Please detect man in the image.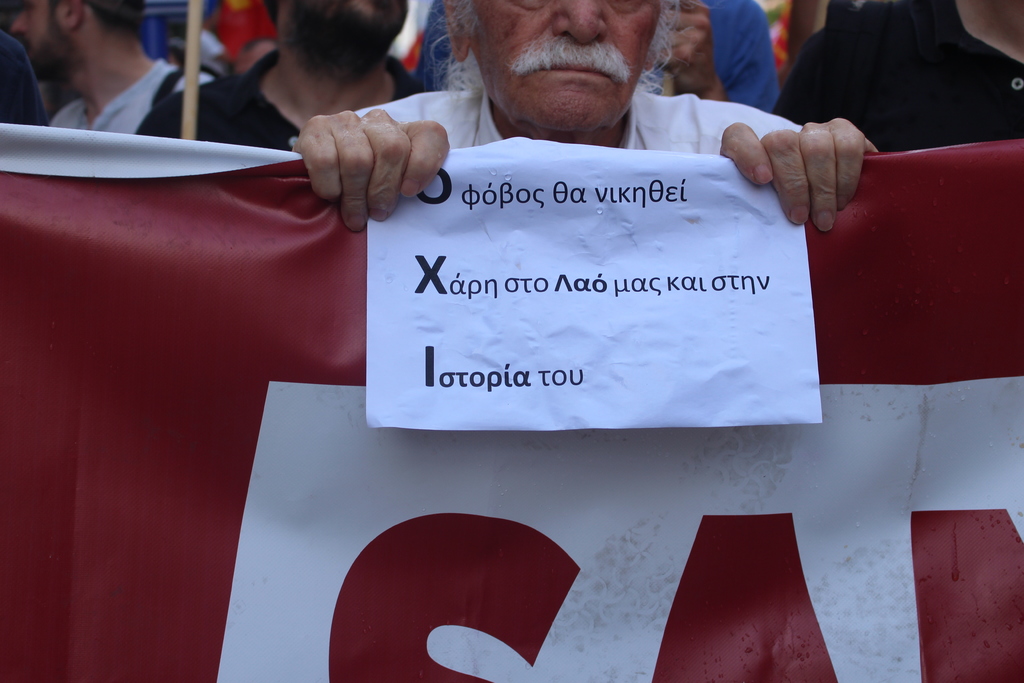
locate(769, 0, 1023, 153).
